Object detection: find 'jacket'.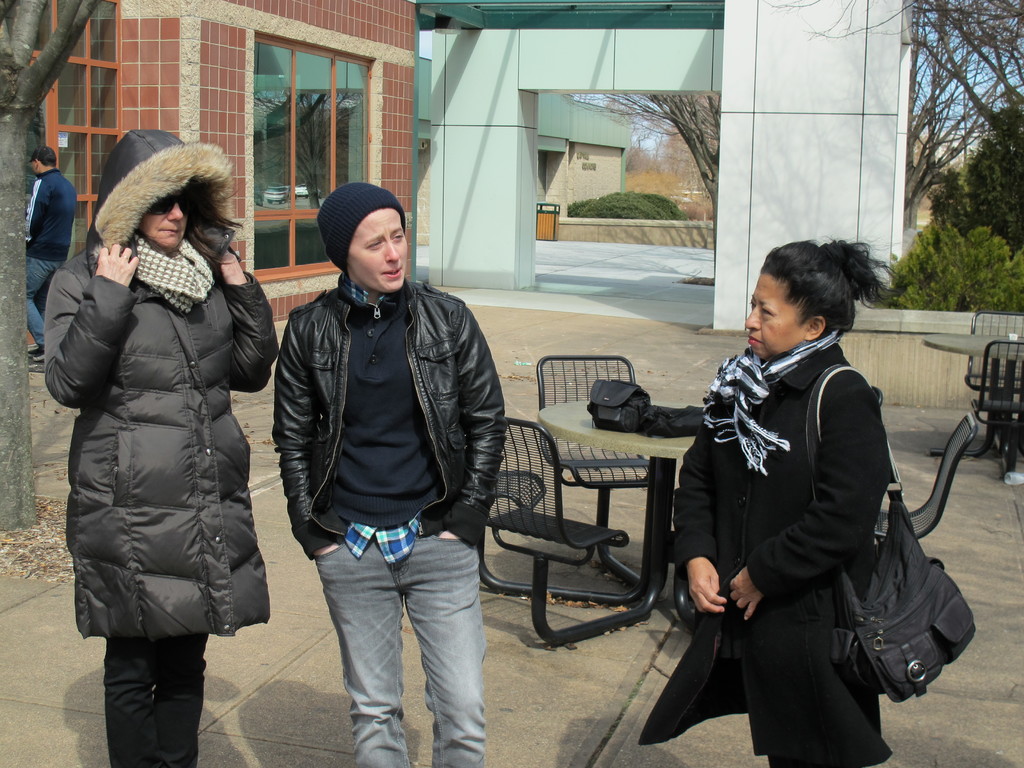
641:344:895:767.
